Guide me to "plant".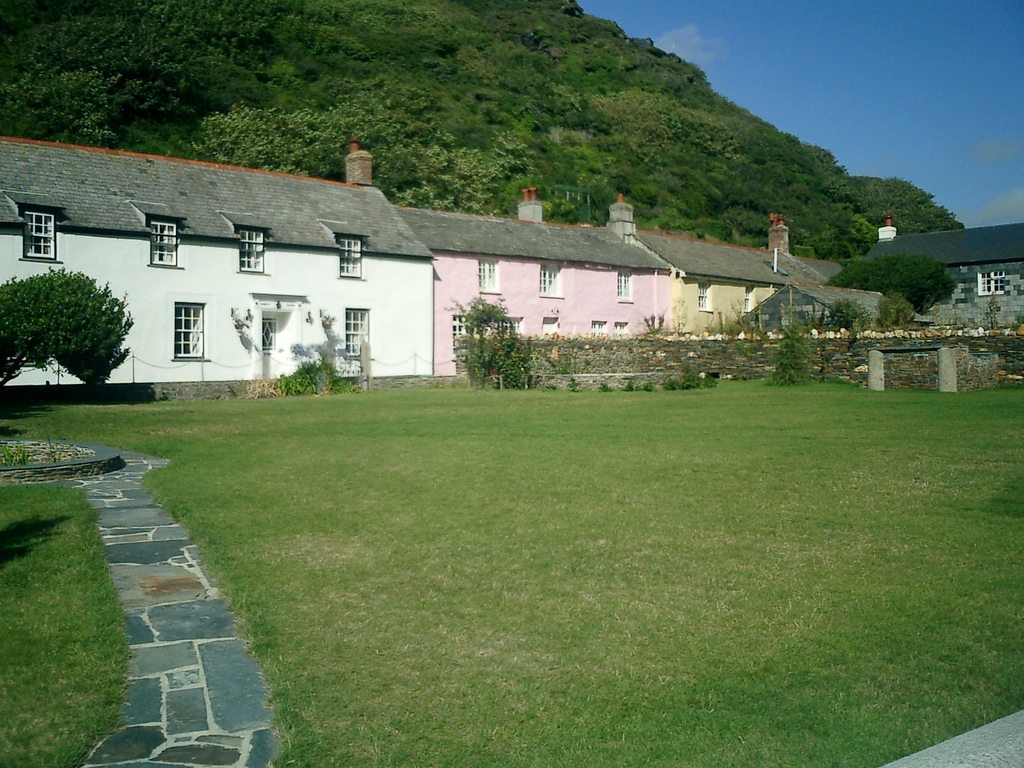
Guidance: [461, 294, 501, 336].
